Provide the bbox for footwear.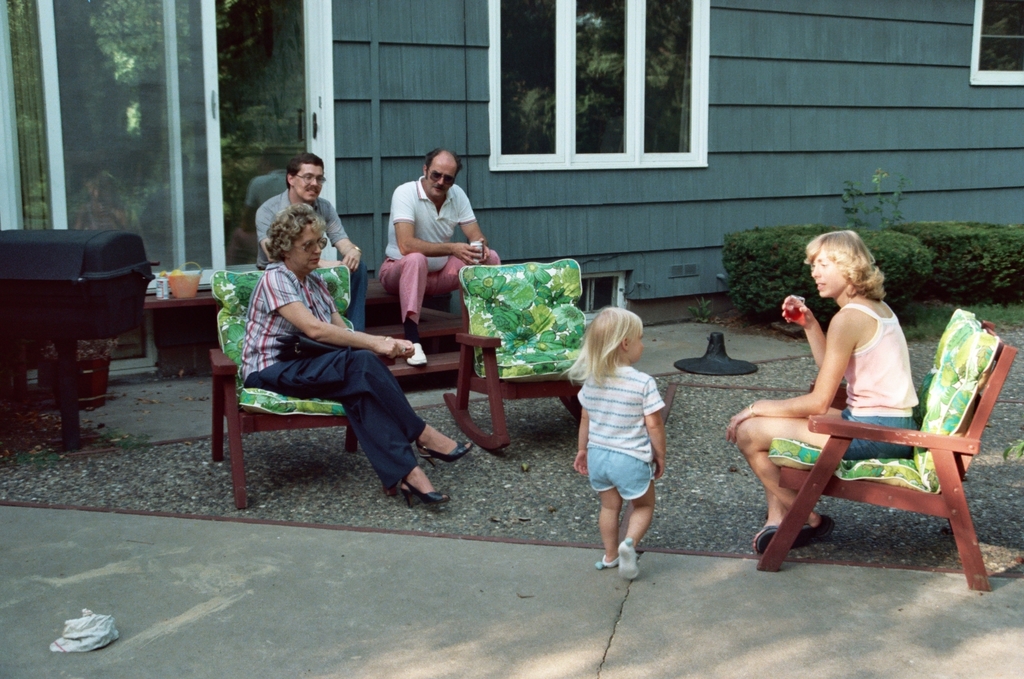
BBox(612, 537, 643, 580).
